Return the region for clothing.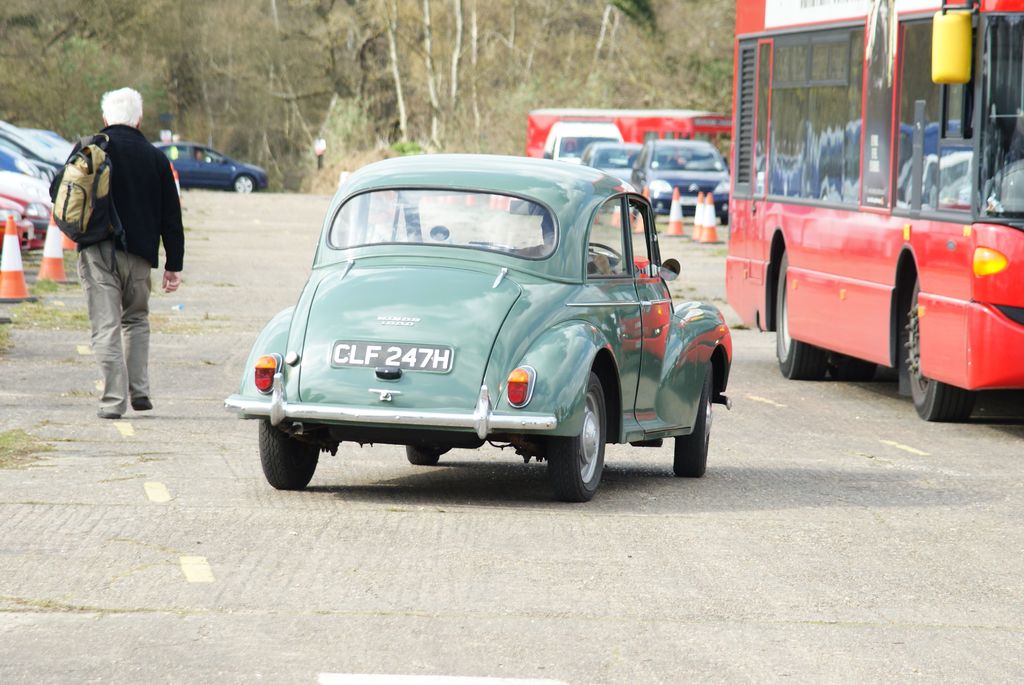
[left=48, top=91, right=180, bottom=398].
